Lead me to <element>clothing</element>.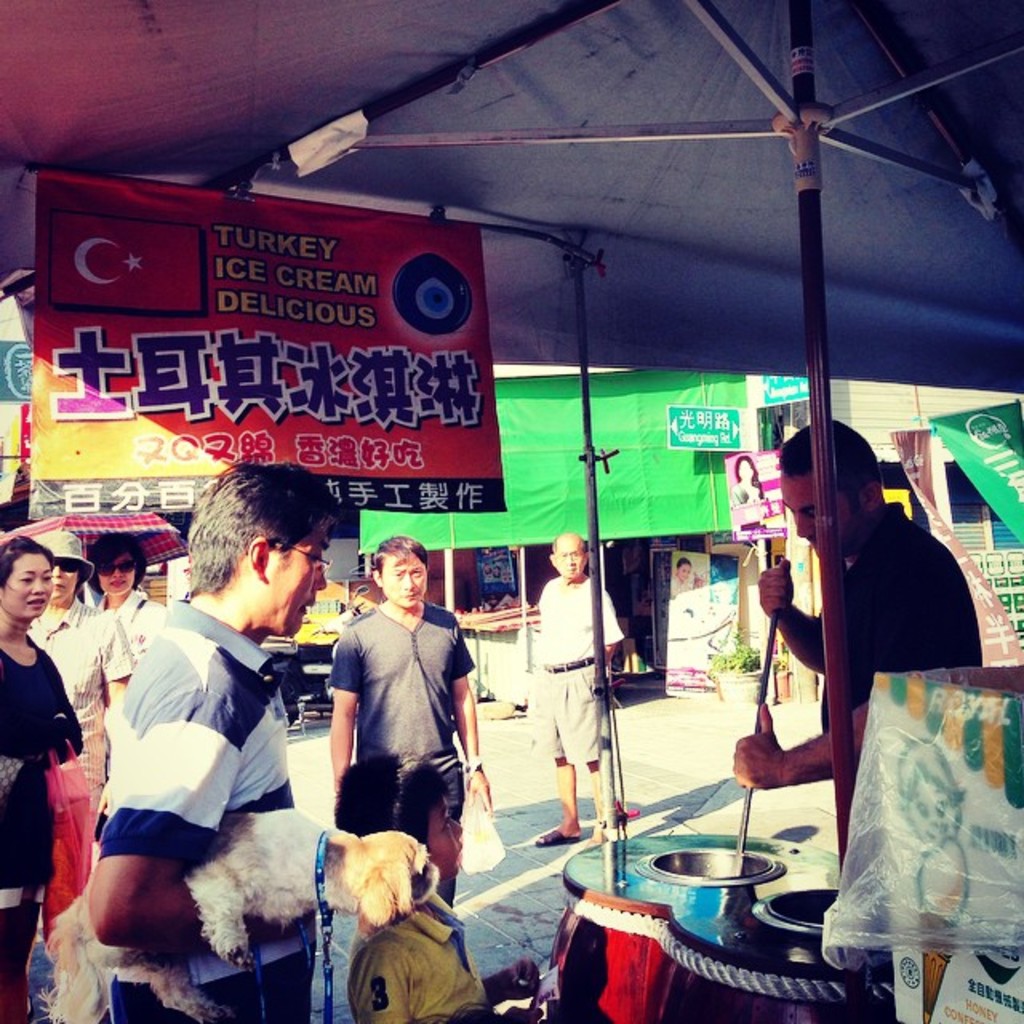
Lead to (left=318, top=582, right=478, bottom=872).
